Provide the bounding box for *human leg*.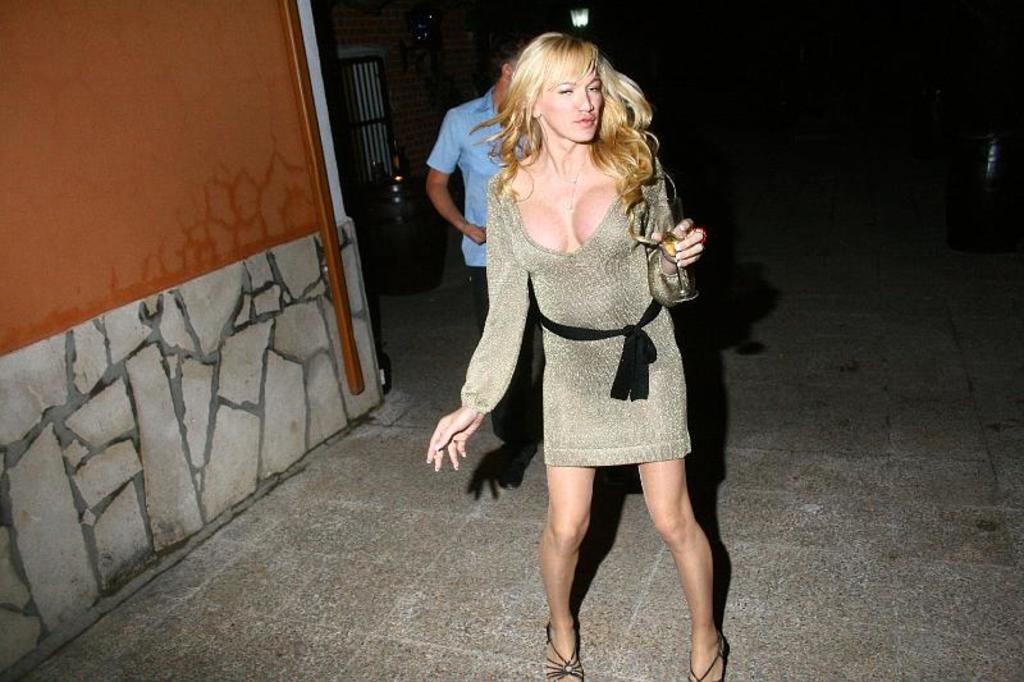
(544,464,598,681).
